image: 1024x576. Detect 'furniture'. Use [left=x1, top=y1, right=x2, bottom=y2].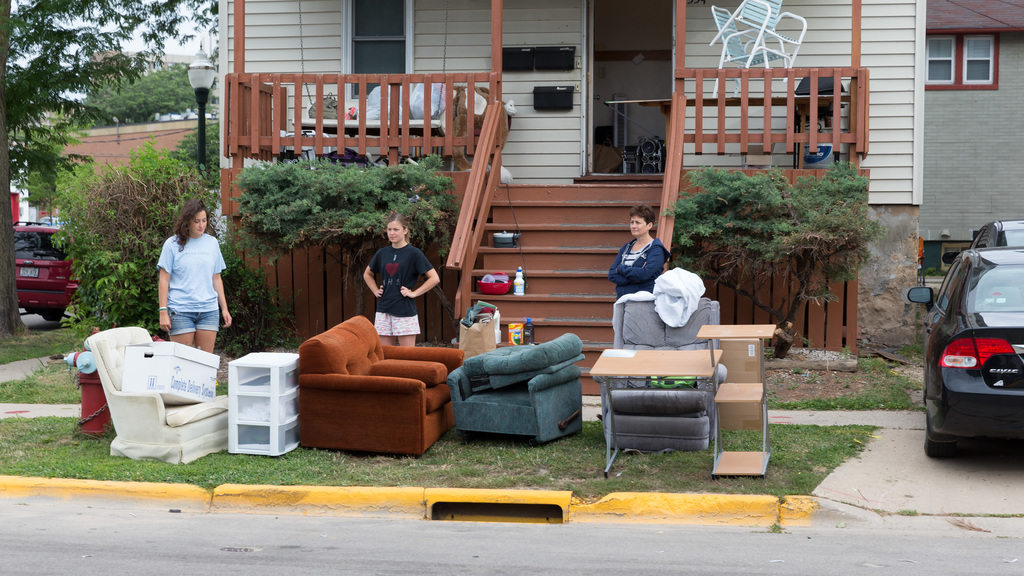
[left=296, top=314, right=467, bottom=456].
